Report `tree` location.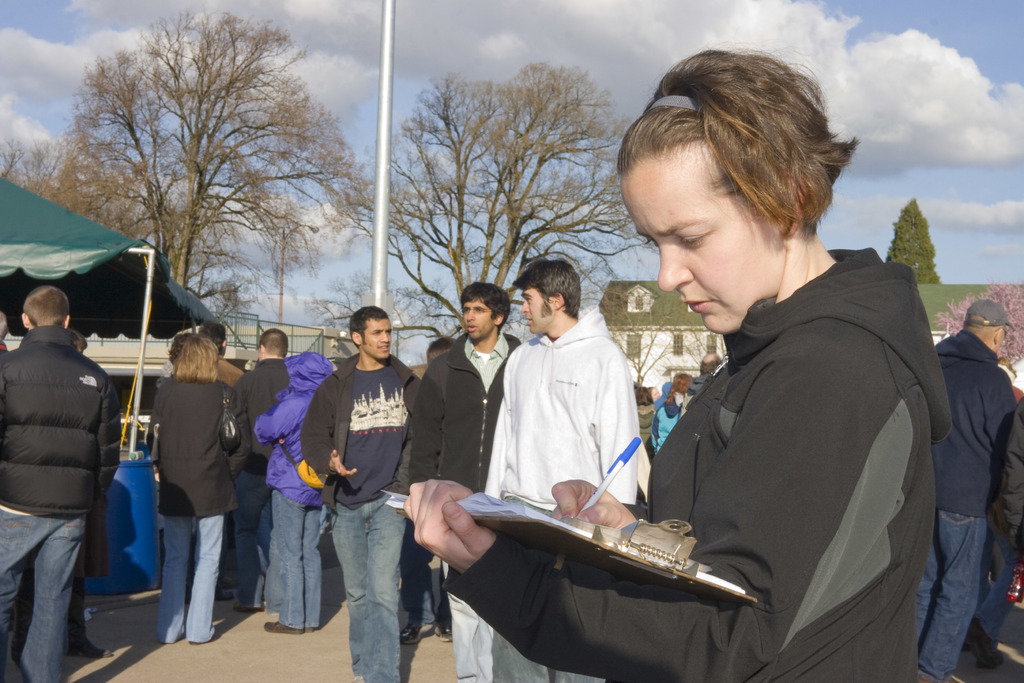
Report: bbox=(252, 191, 330, 320).
